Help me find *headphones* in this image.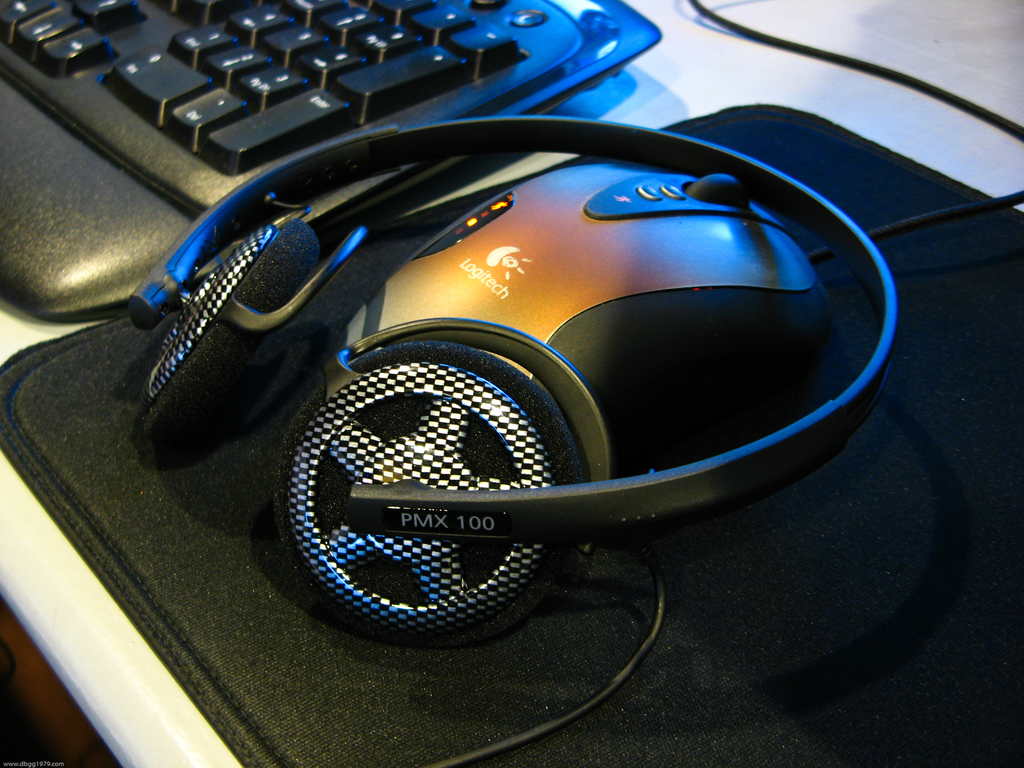
Found it: (x1=103, y1=105, x2=888, y2=636).
